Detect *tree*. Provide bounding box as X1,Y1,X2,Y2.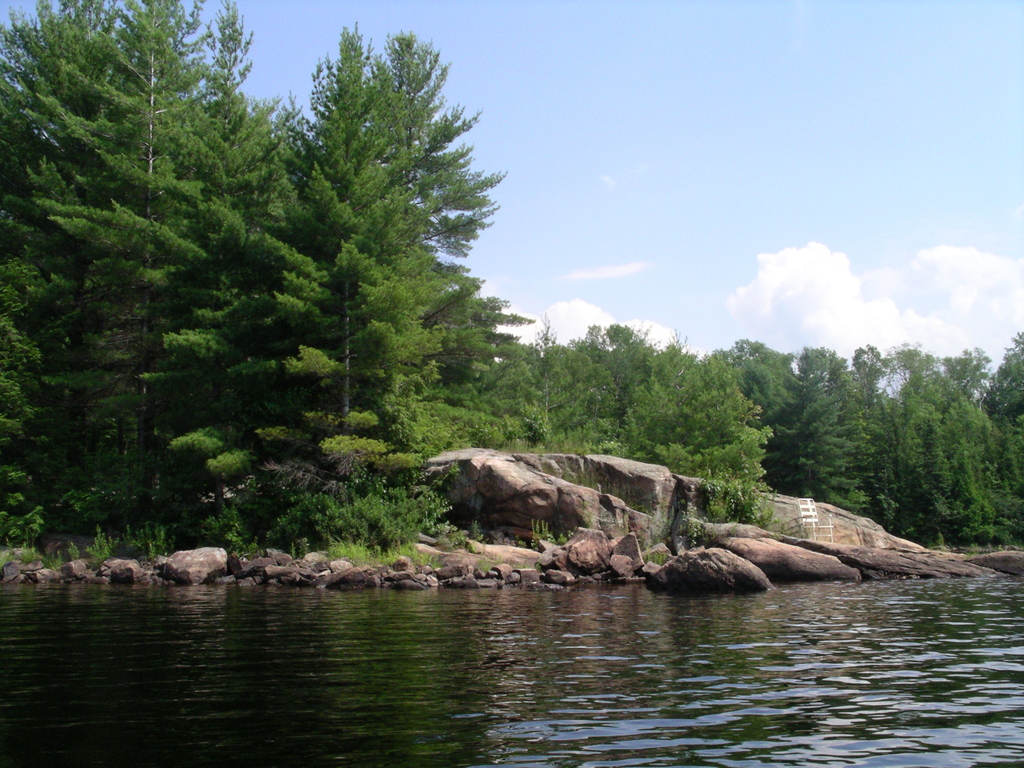
708,331,803,472.
